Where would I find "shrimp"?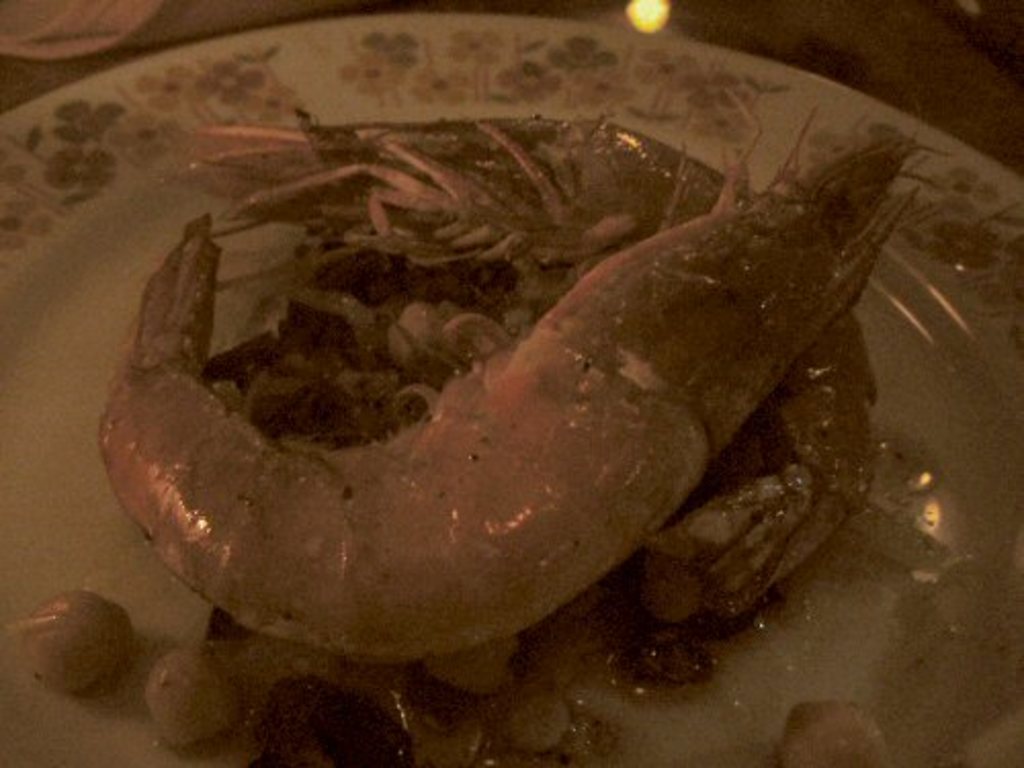
At {"left": 170, "top": 72, "right": 877, "bottom": 637}.
